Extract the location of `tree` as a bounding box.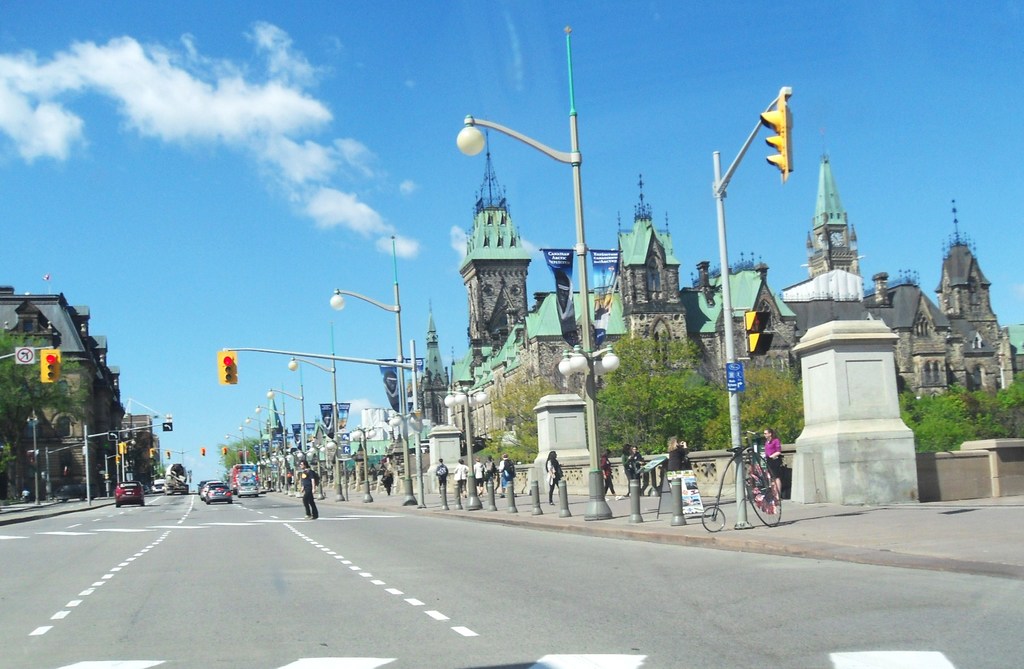
BBox(736, 369, 805, 449).
